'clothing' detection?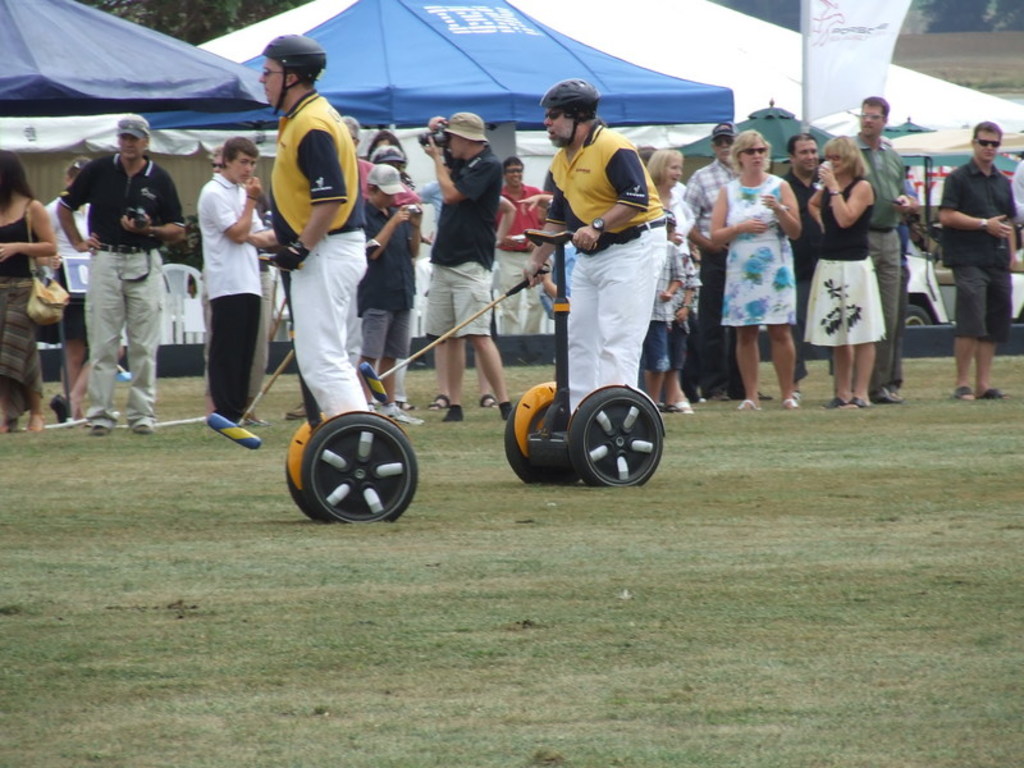
box(805, 175, 887, 344)
